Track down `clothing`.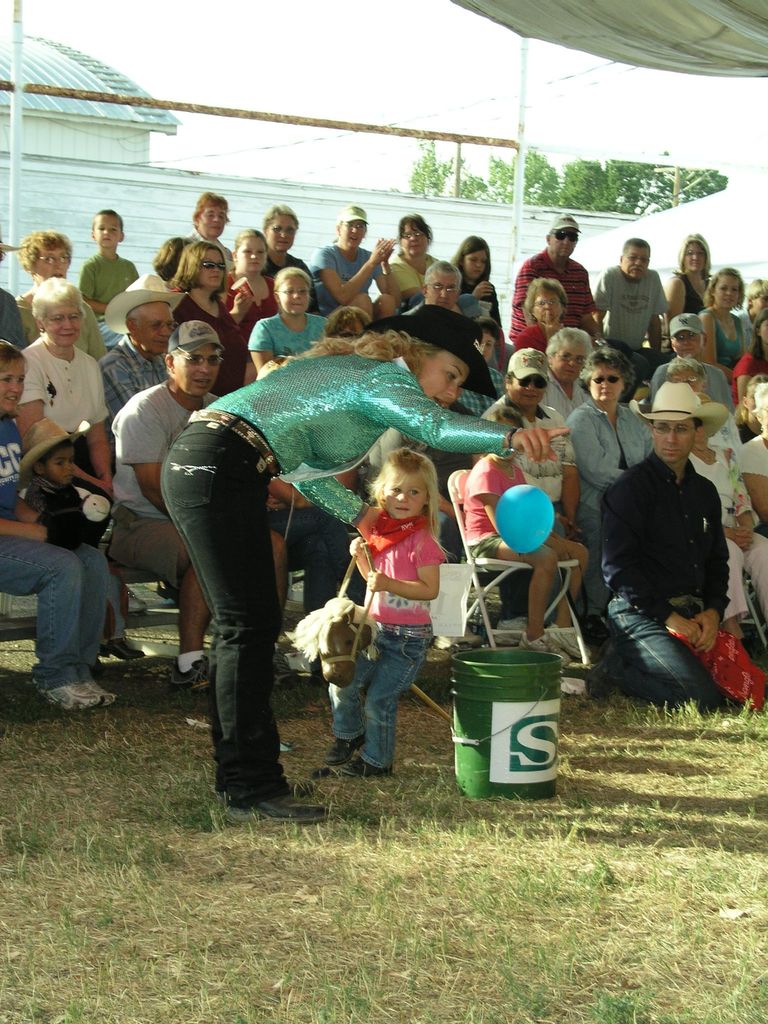
Tracked to <bbox>19, 336, 111, 545</bbox>.
